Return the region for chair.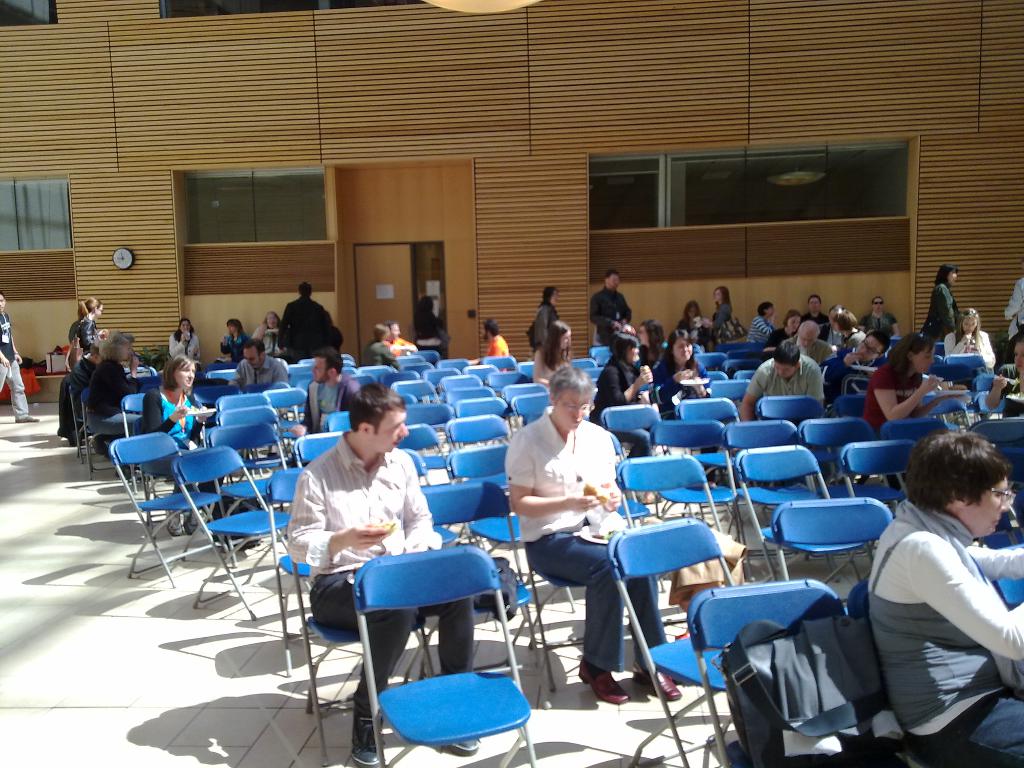
[x1=445, y1=410, x2=509, y2=445].
